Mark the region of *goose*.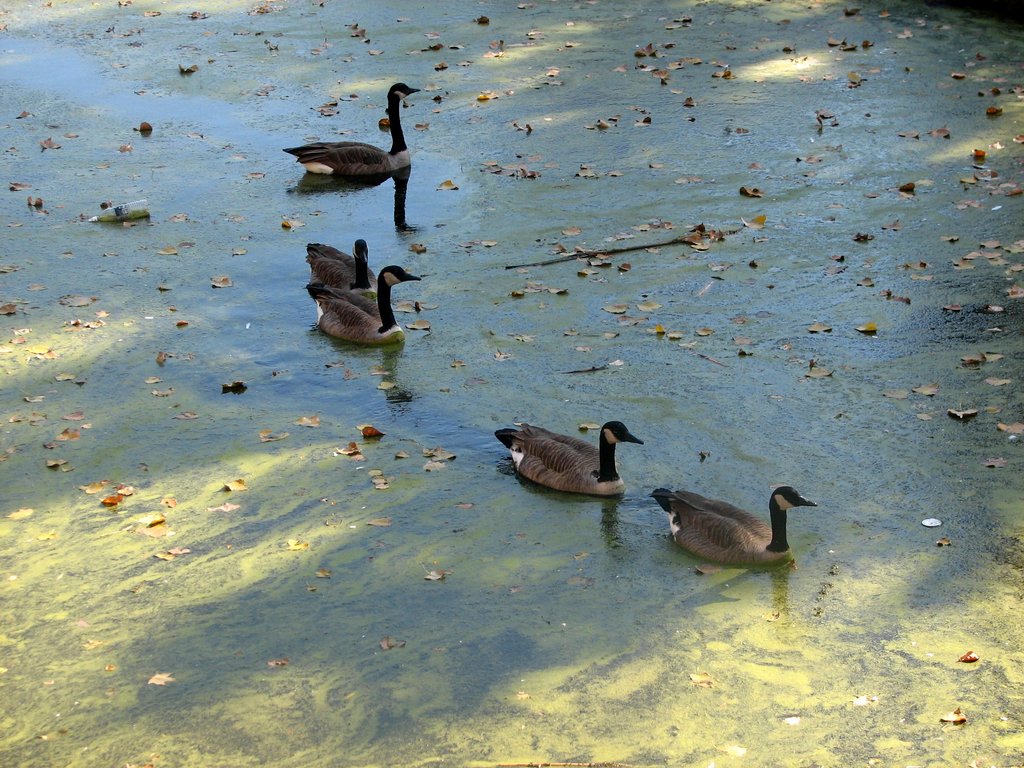
Region: <box>497,420,641,497</box>.
